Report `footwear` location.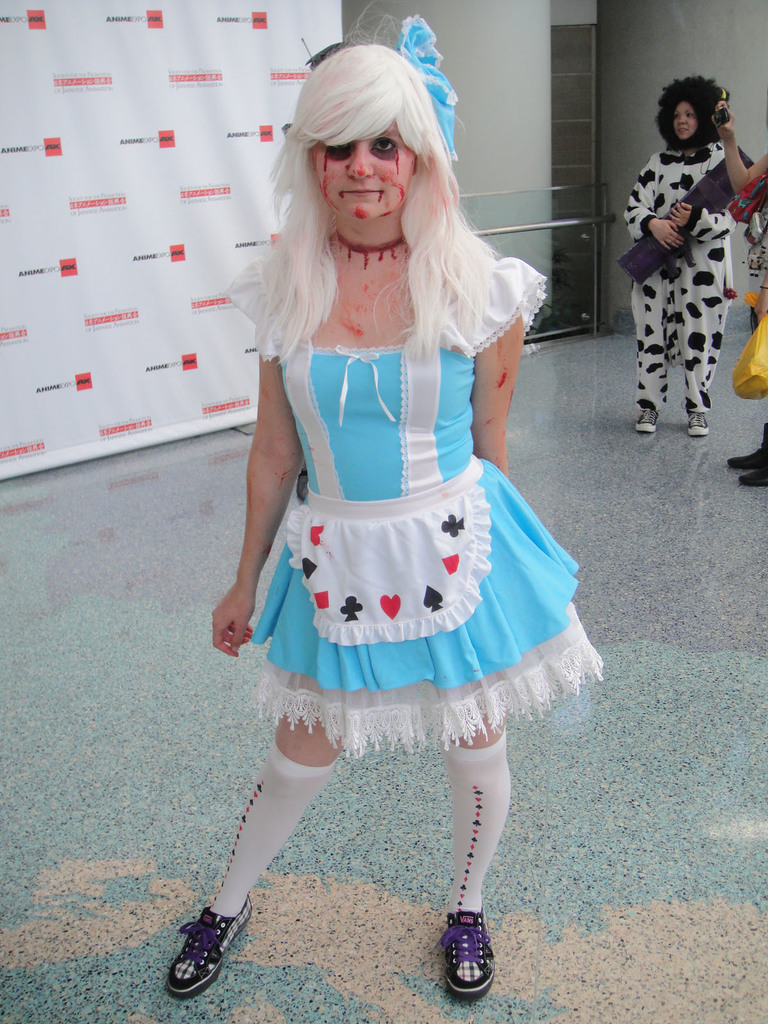
Report: (x1=438, y1=907, x2=497, y2=998).
